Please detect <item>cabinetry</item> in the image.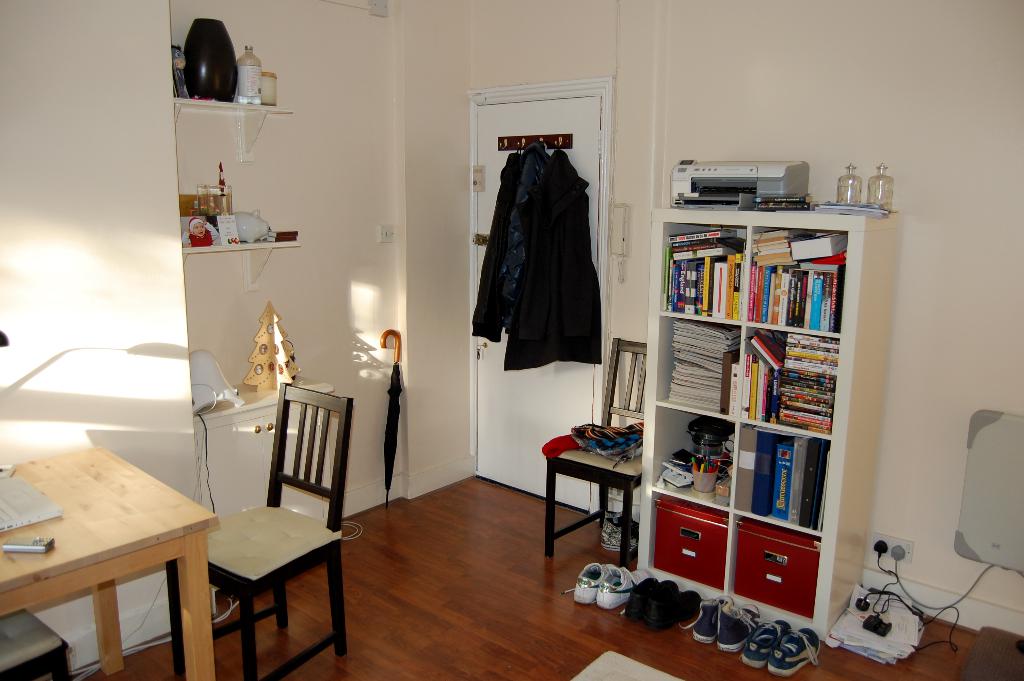
[x1=628, y1=191, x2=909, y2=640].
